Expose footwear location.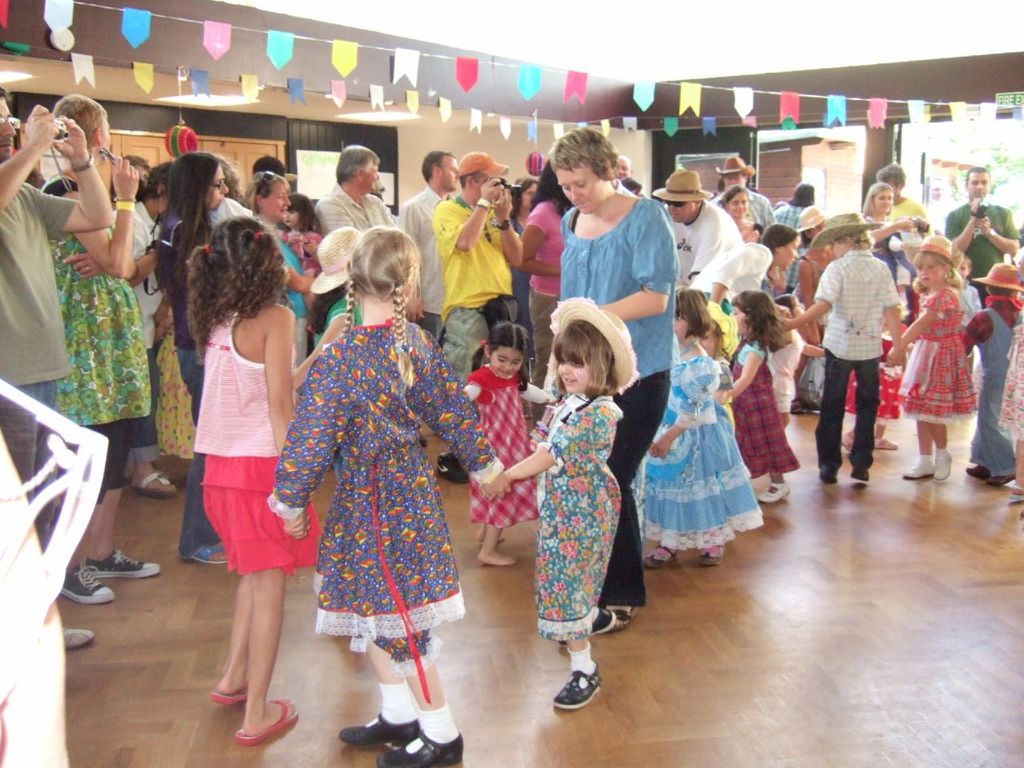
Exposed at bbox=[235, 695, 298, 746].
